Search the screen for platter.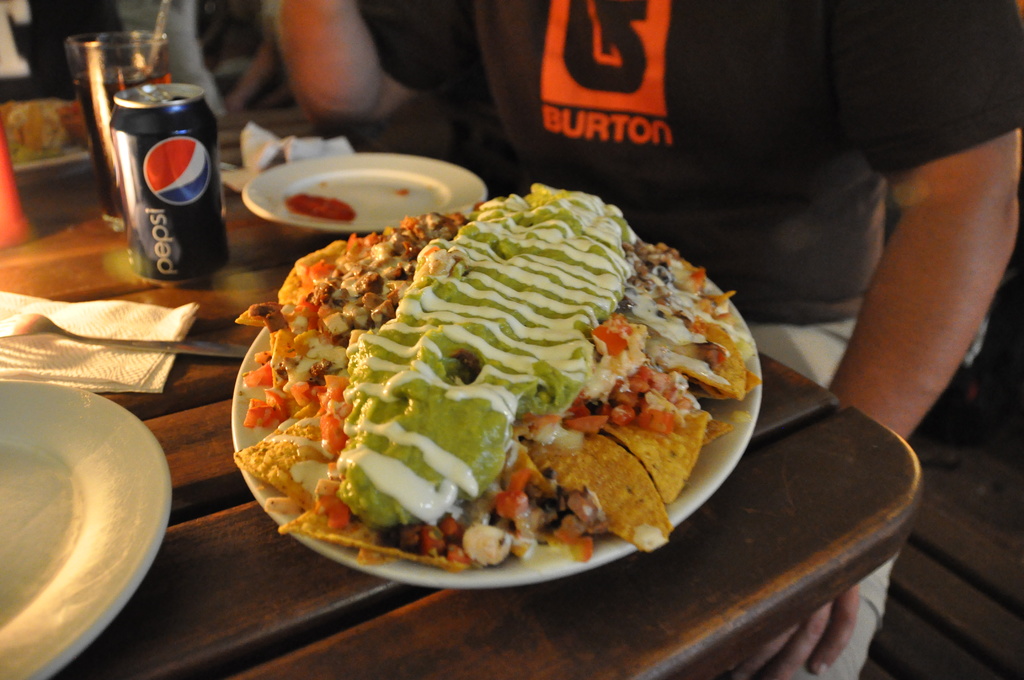
Found at <bbox>230, 238, 762, 587</bbox>.
